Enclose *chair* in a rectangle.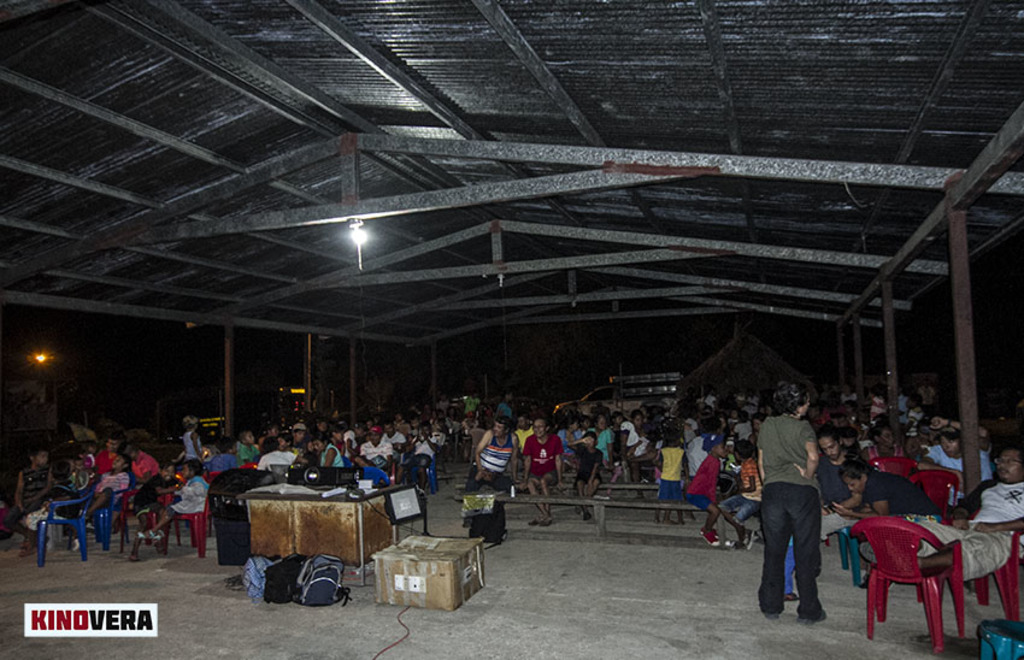
{"left": 911, "top": 471, "right": 961, "bottom": 512}.
